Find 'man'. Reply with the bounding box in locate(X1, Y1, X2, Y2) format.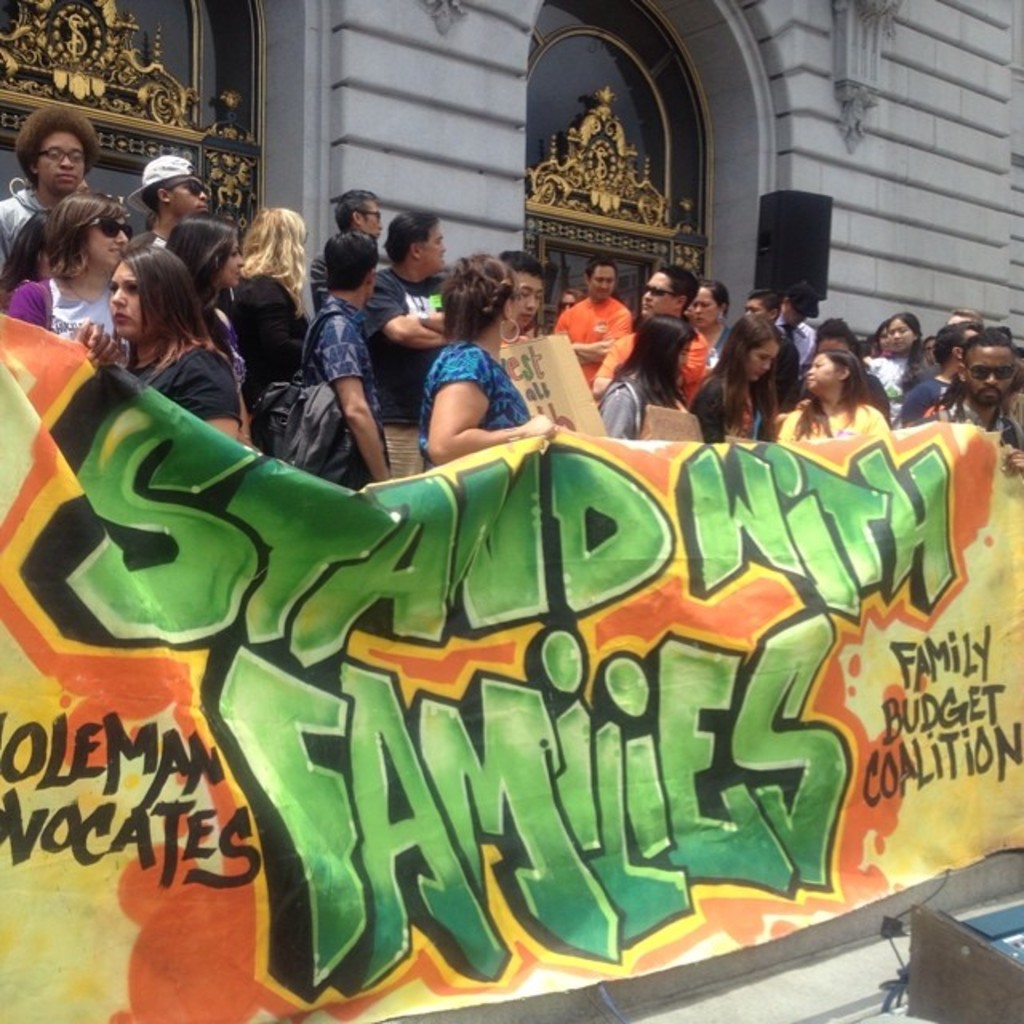
locate(907, 328, 1022, 477).
